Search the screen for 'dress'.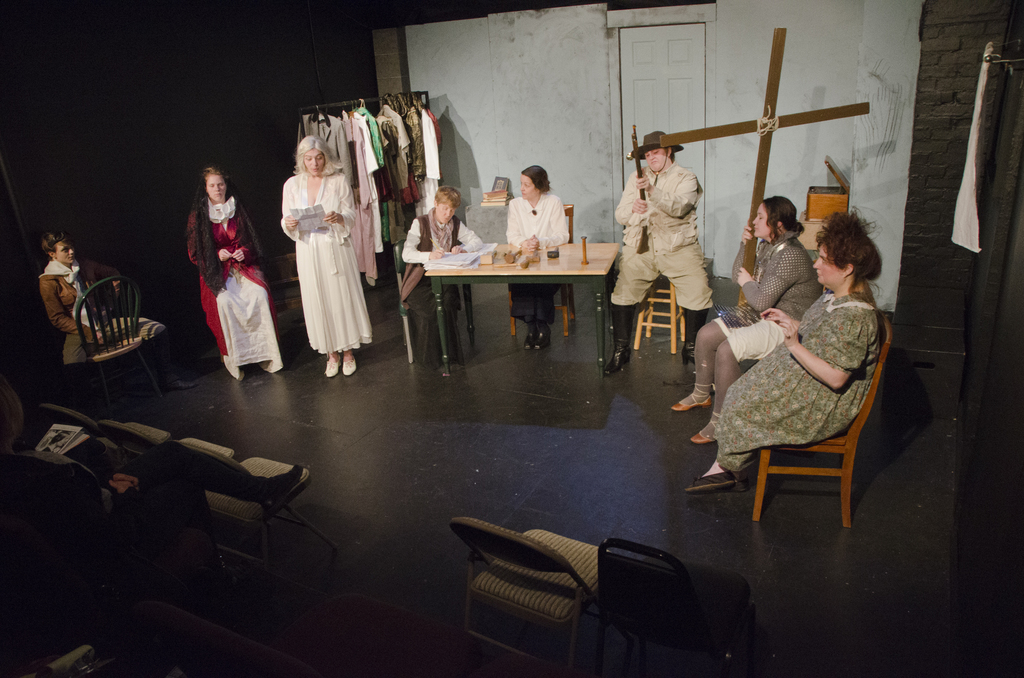
Found at (x1=182, y1=196, x2=285, y2=369).
